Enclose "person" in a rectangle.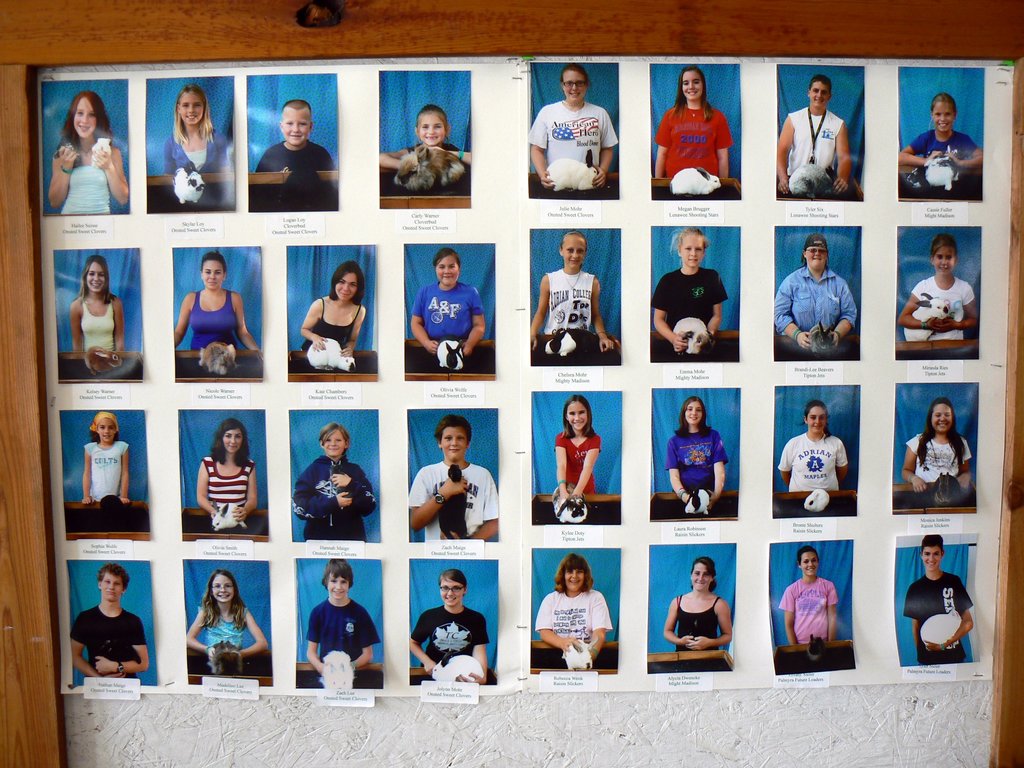
{"left": 187, "top": 570, "right": 270, "bottom": 662}.
